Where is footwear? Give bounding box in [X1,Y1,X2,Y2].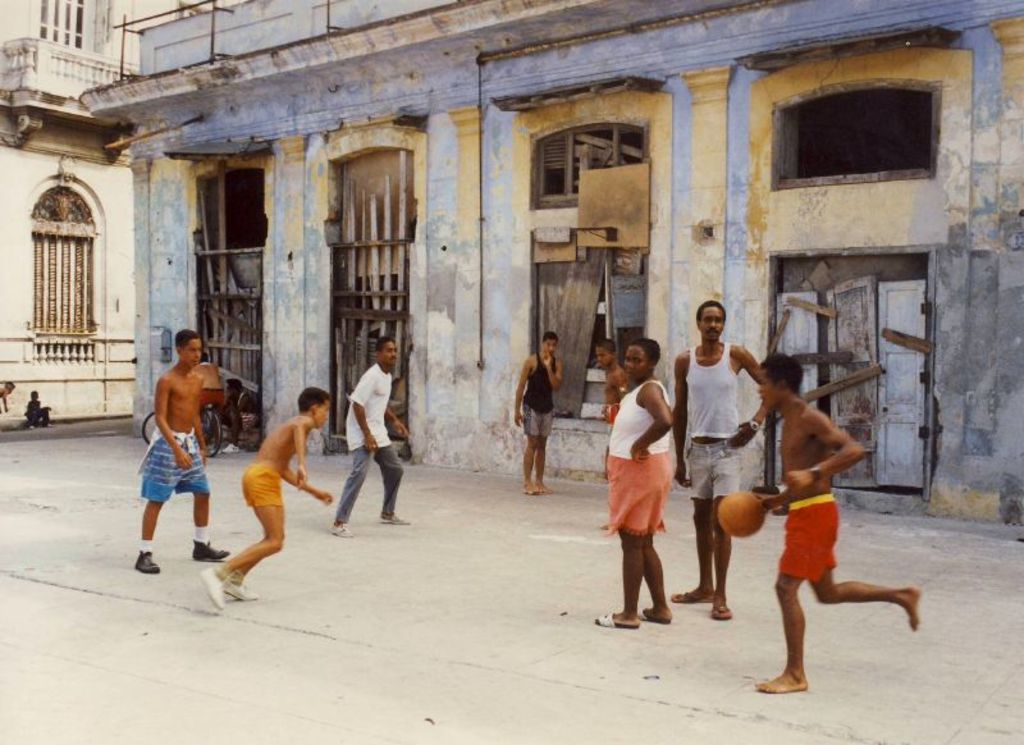
[225,566,261,605].
